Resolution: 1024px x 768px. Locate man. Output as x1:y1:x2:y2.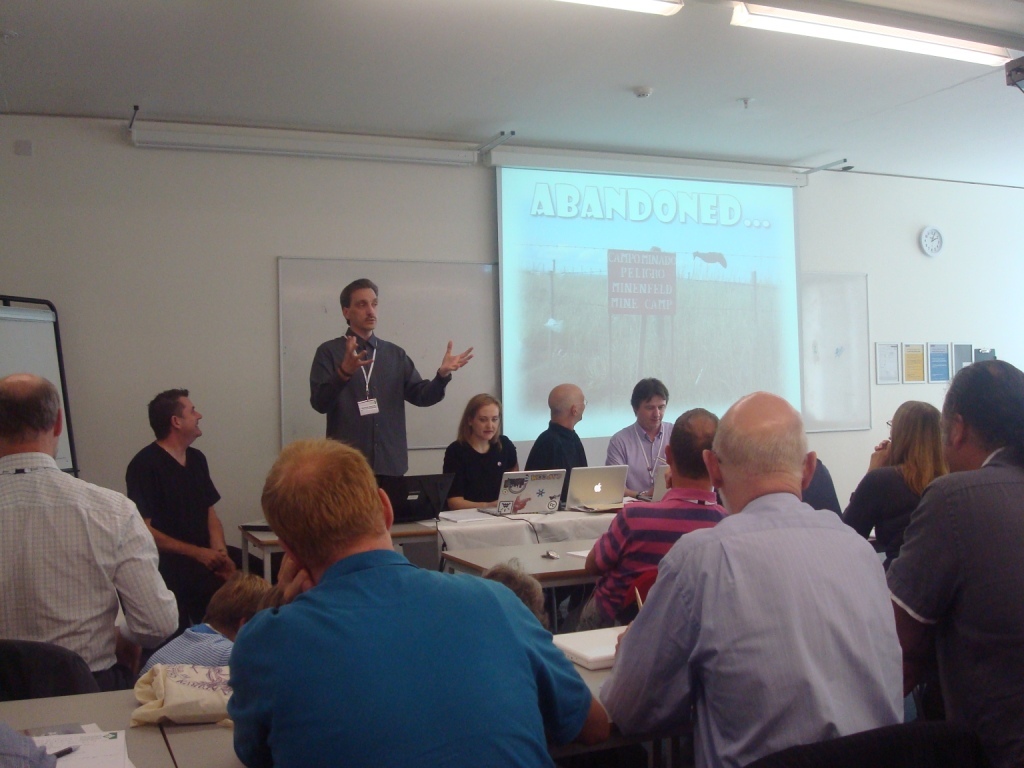
604:377:680:492.
